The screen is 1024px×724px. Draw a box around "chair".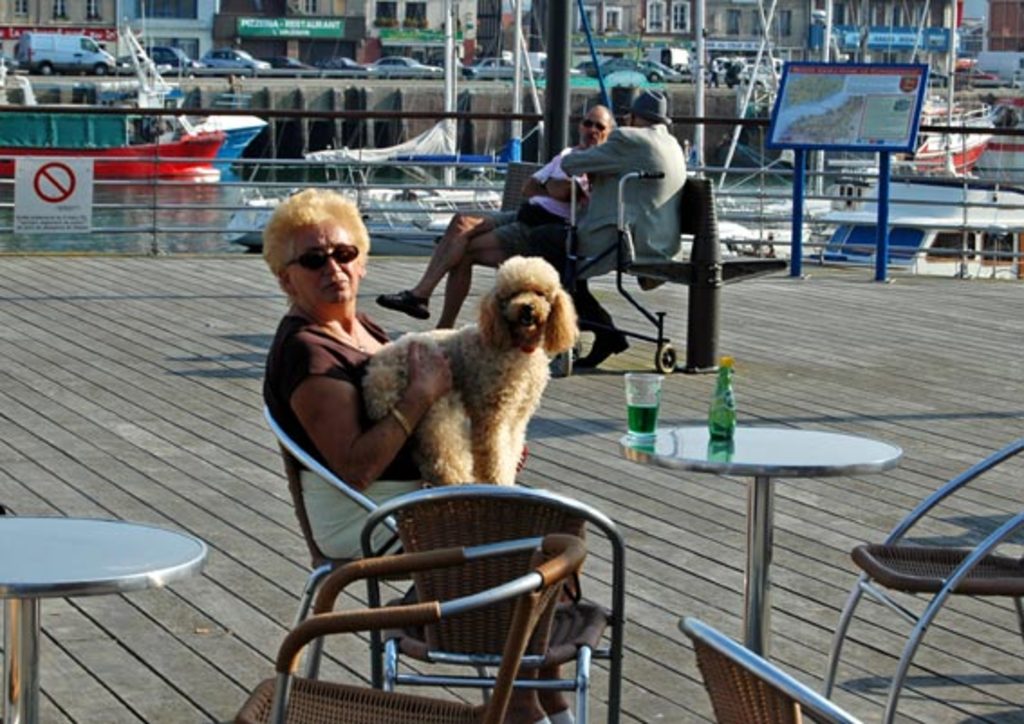
(left=233, top=531, right=591, bottom=722).
